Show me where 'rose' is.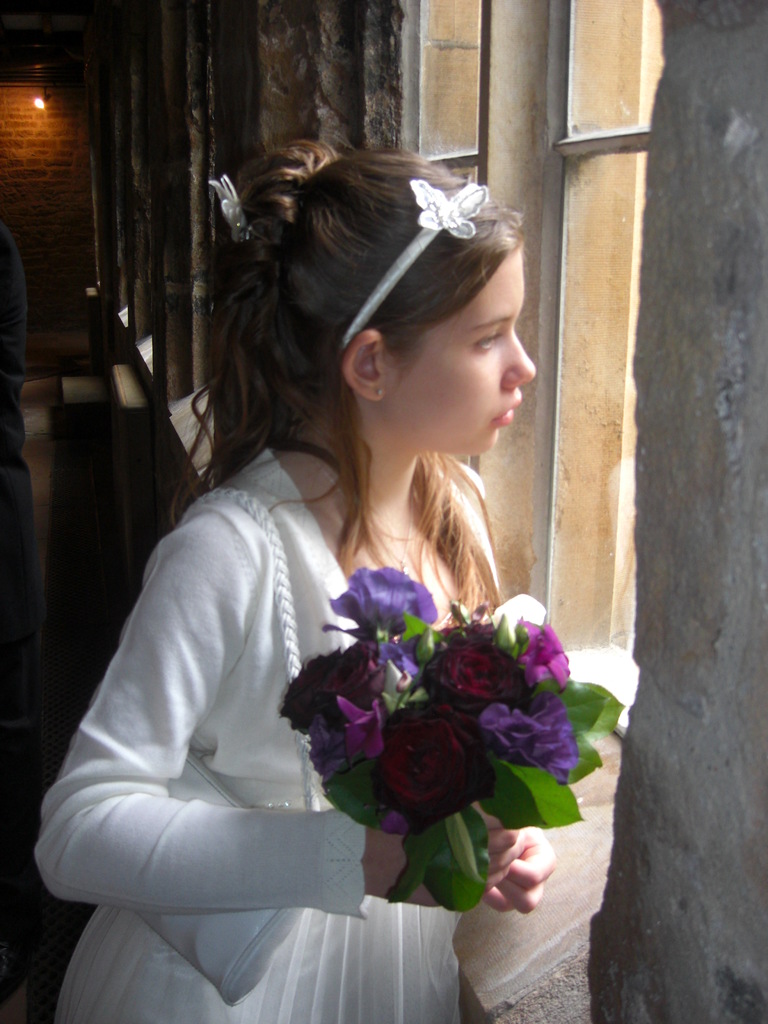
'rose' is at left=422, top=634, right=525, bottom=718.
